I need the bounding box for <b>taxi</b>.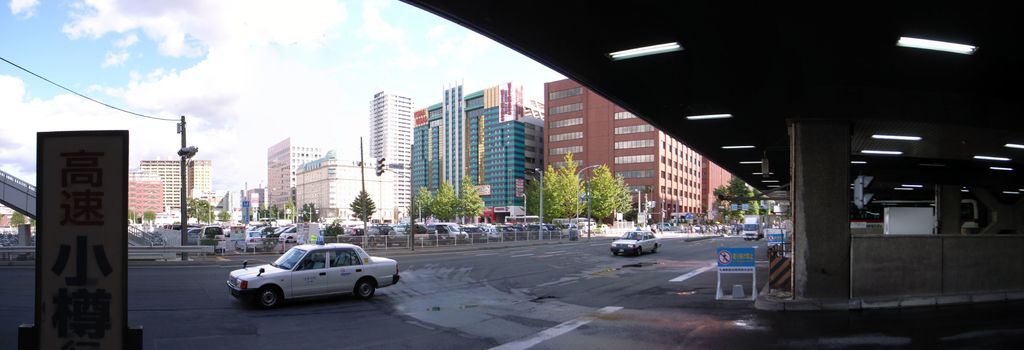
Here it is: 225/227/374/298.
